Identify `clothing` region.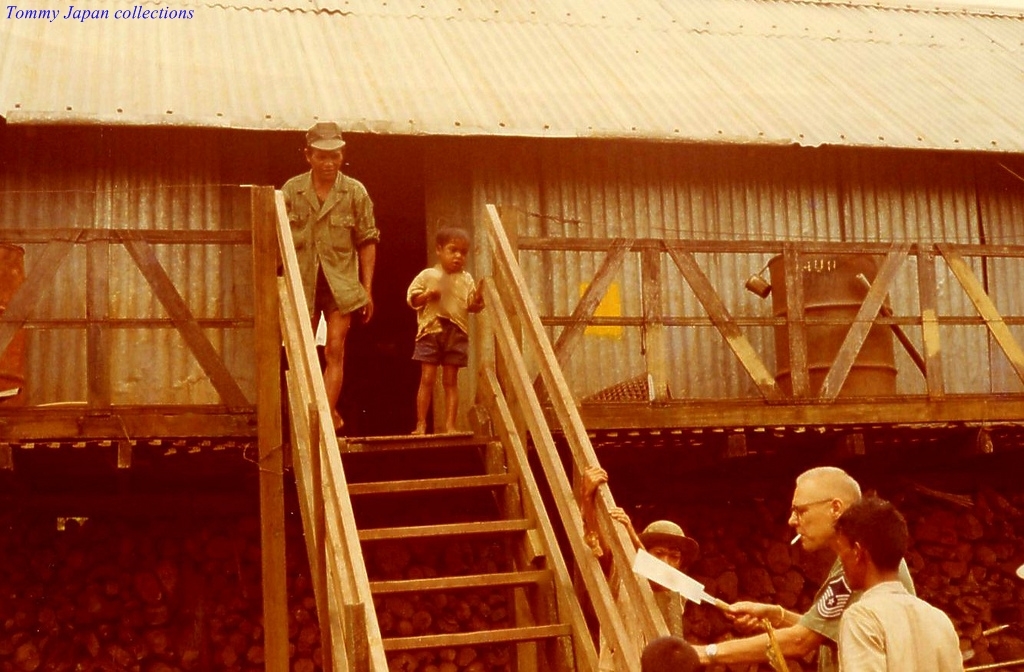
Region: (x1=602, y1=582, x2=691, y2=659).
